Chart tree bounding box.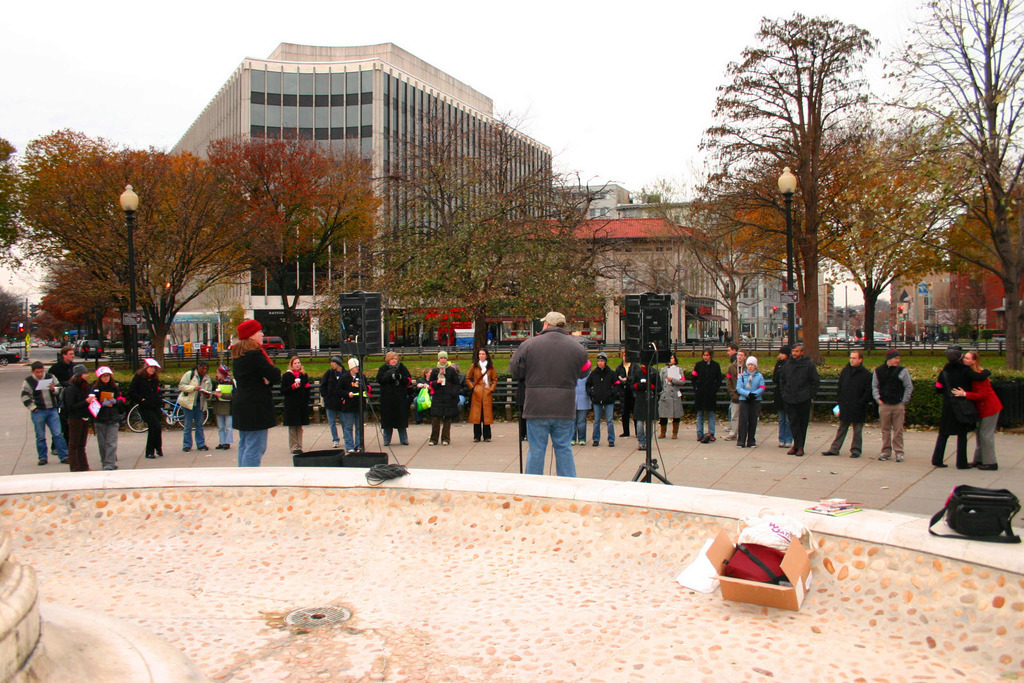
Charted: {"x1": 598, "y1": 173, "x2": 780, "y2": 339}.
